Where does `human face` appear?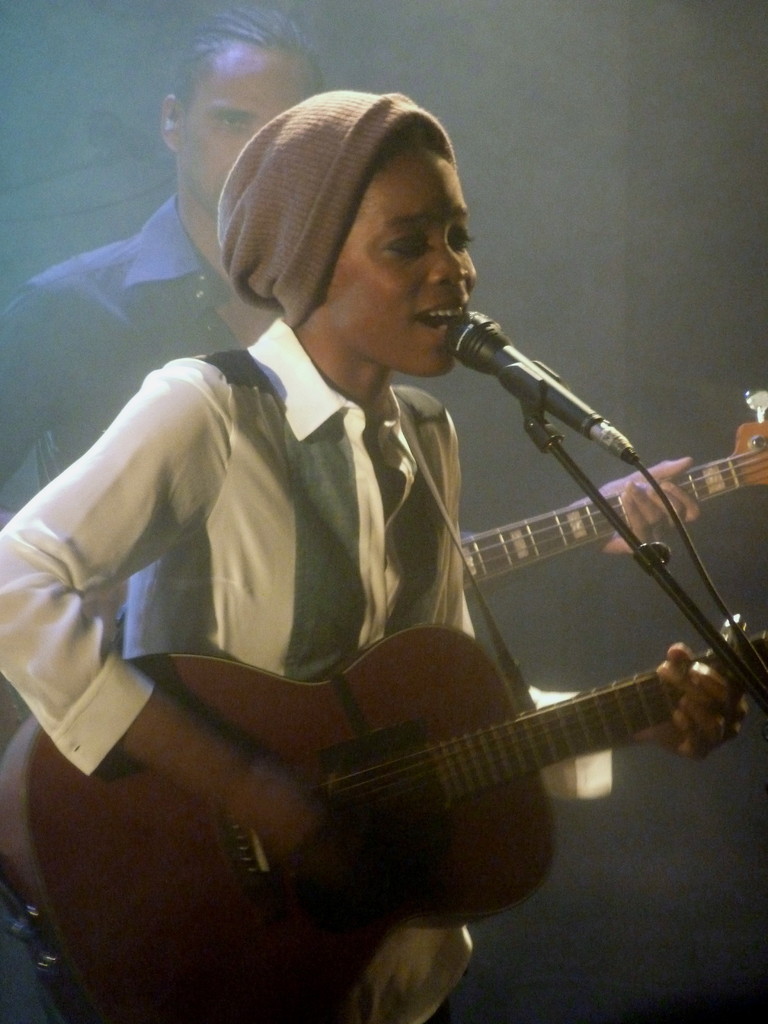
Appears at select_region(170, 44, 310, 216).
